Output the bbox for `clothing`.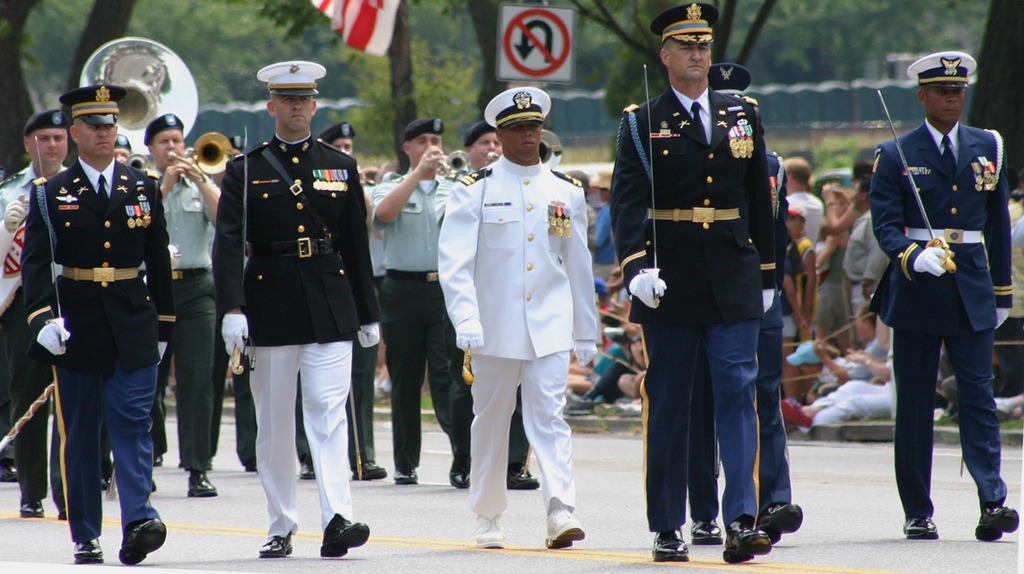
<region>435, 152, 600, 507</region>.
